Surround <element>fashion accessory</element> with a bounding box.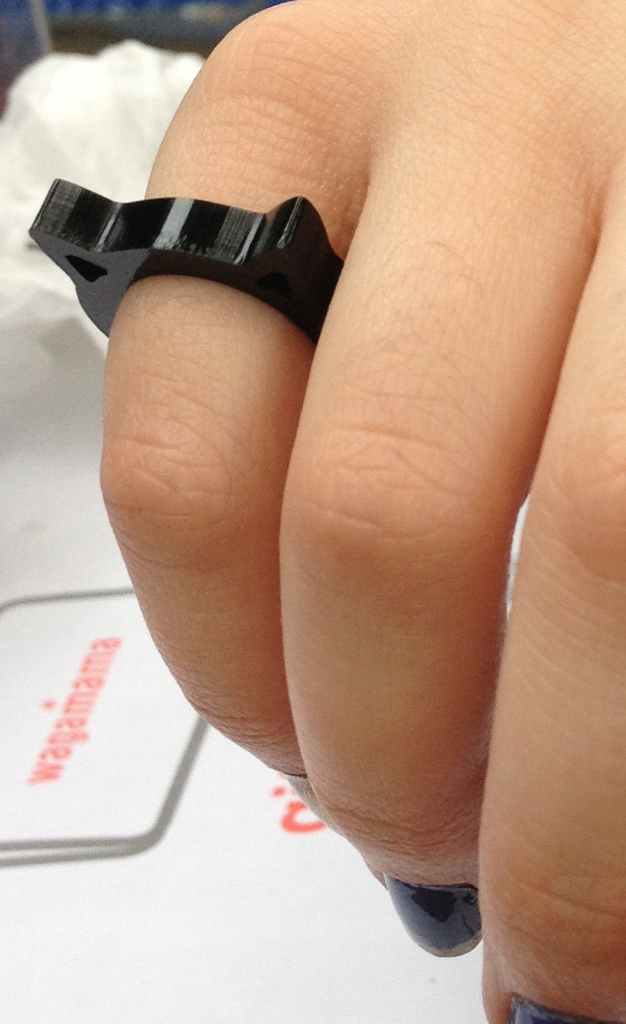
[left=22, top=171, right=351, bottom=341].
